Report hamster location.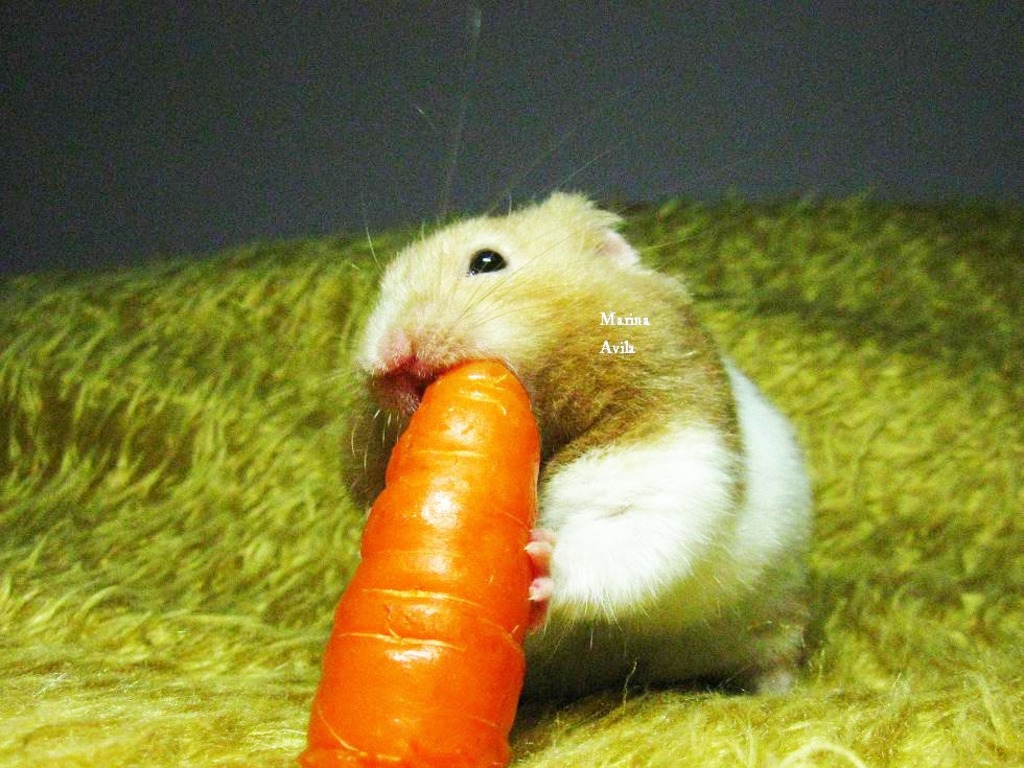
Report: BBox(289, 16, 816, 692).
